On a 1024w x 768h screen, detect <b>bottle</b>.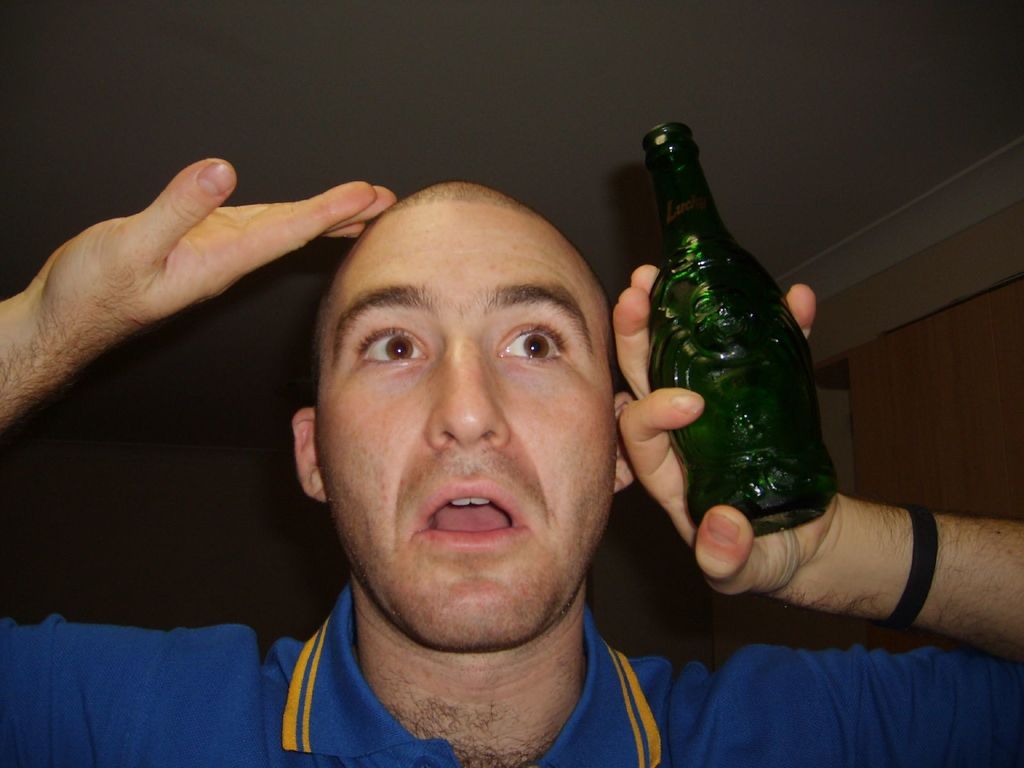
BBox(618, 116, 848, 566).
